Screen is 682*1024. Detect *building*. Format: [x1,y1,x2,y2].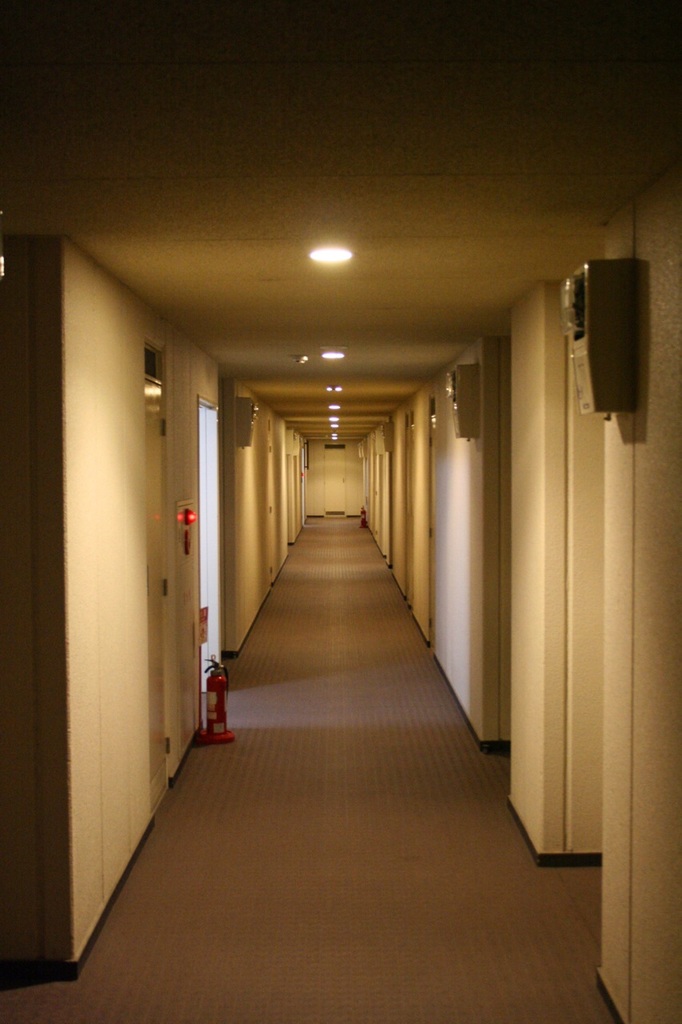
[0,0,681,1023].
